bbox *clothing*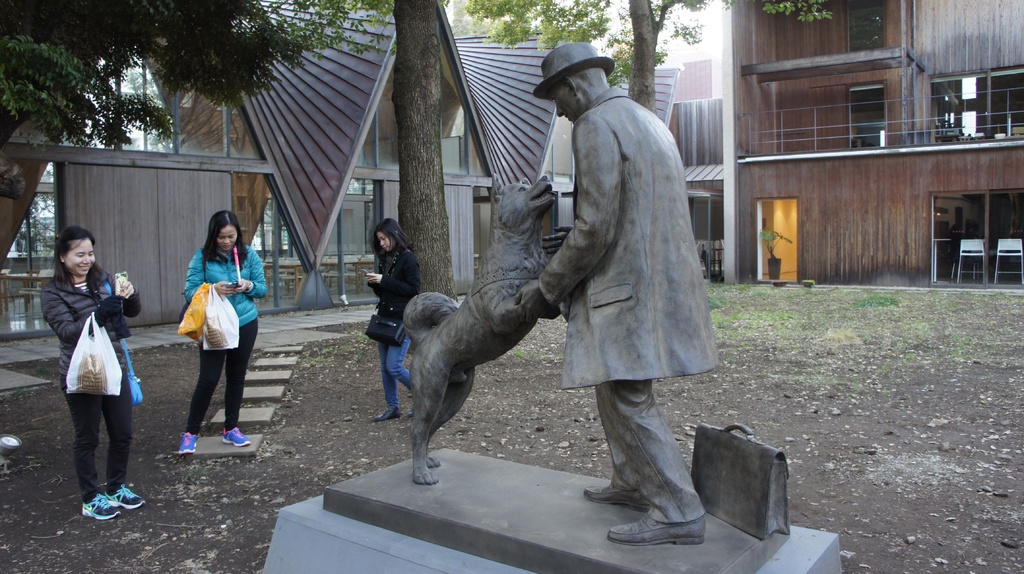
detection(538, 90, 719, 523)
